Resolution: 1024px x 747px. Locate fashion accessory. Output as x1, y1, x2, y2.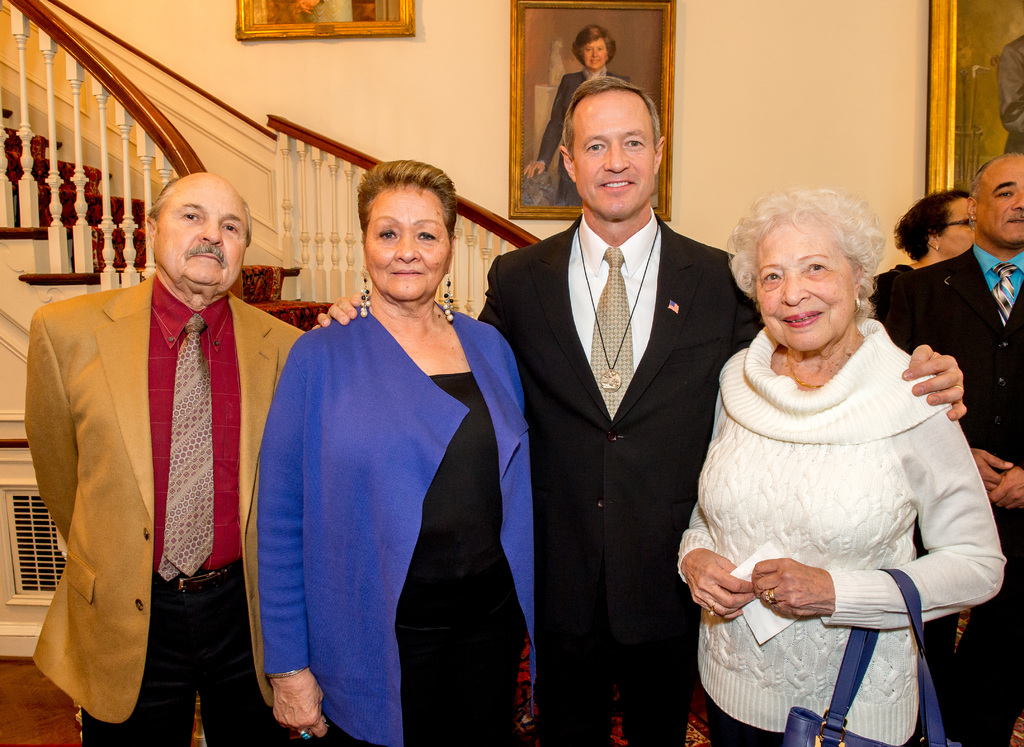
442, 268, 456, 322.
